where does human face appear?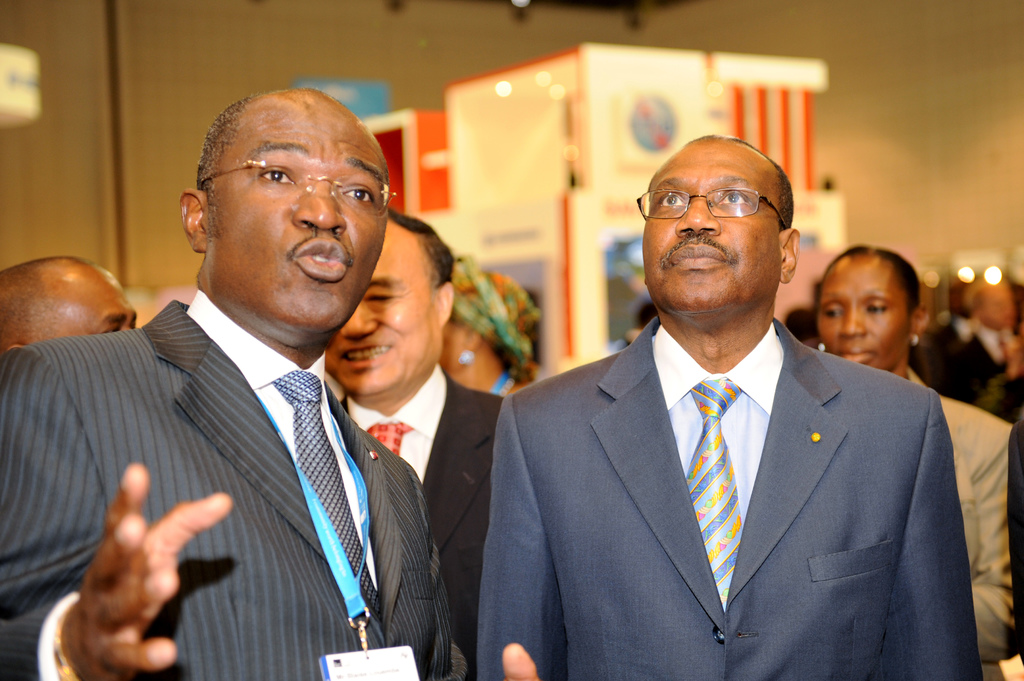
Appears at x1=634, y1=133, x2=788, y2=317.
